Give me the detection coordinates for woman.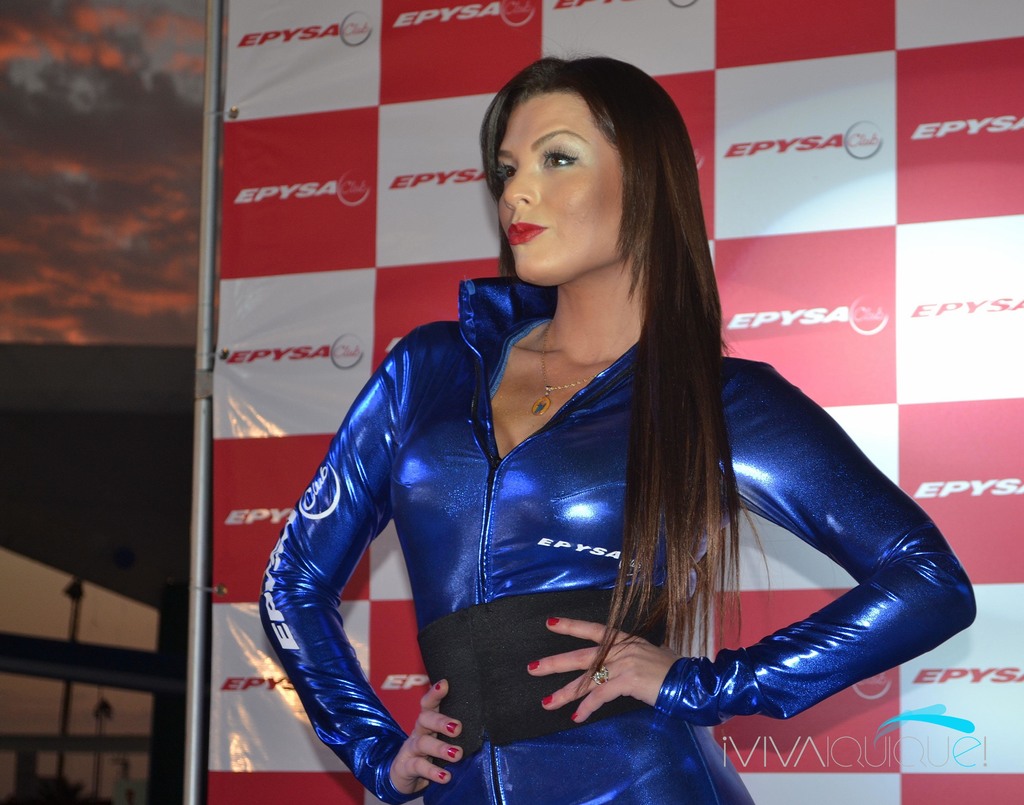
x1=265, y1=54, x2=973, y2=804.
